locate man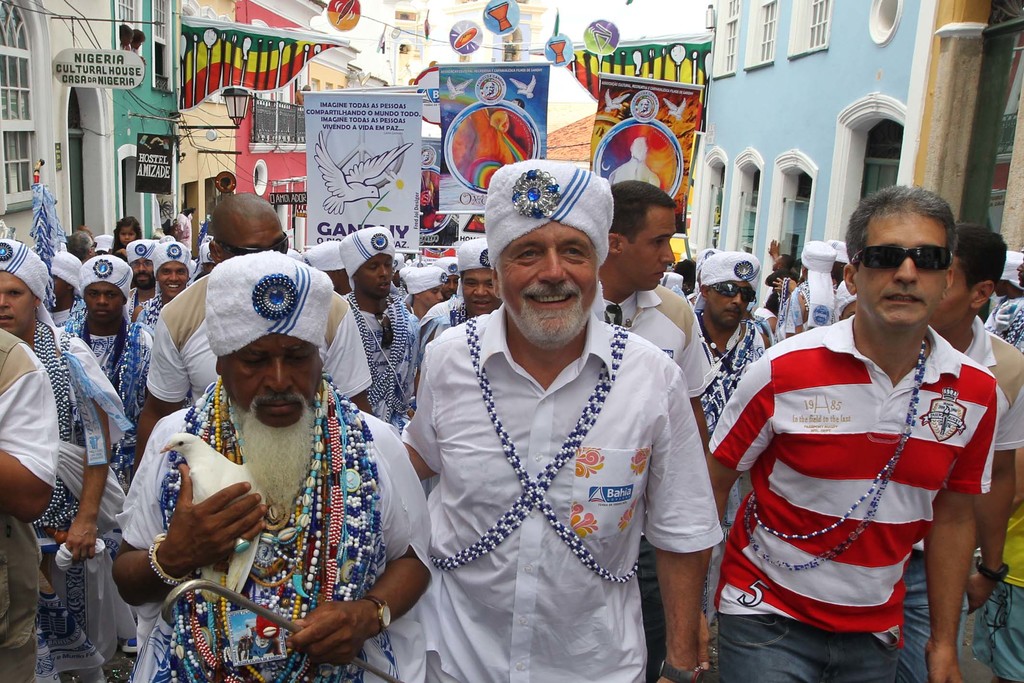
x1=56 y1=257 x2=150 y2=431
